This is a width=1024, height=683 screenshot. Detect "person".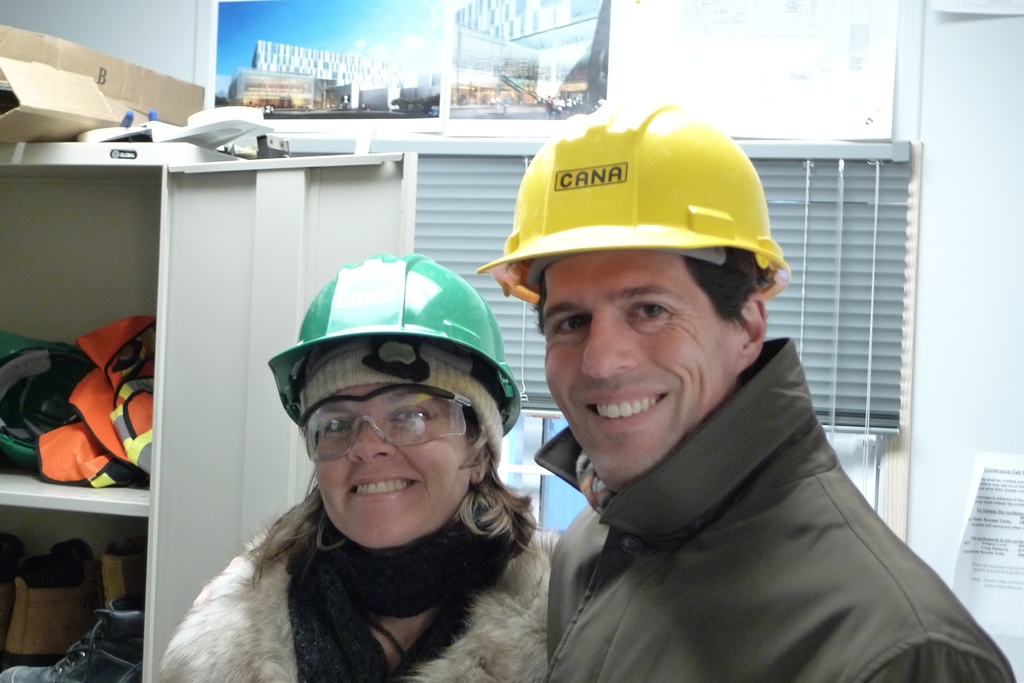
(161, 256, 564, 682).
